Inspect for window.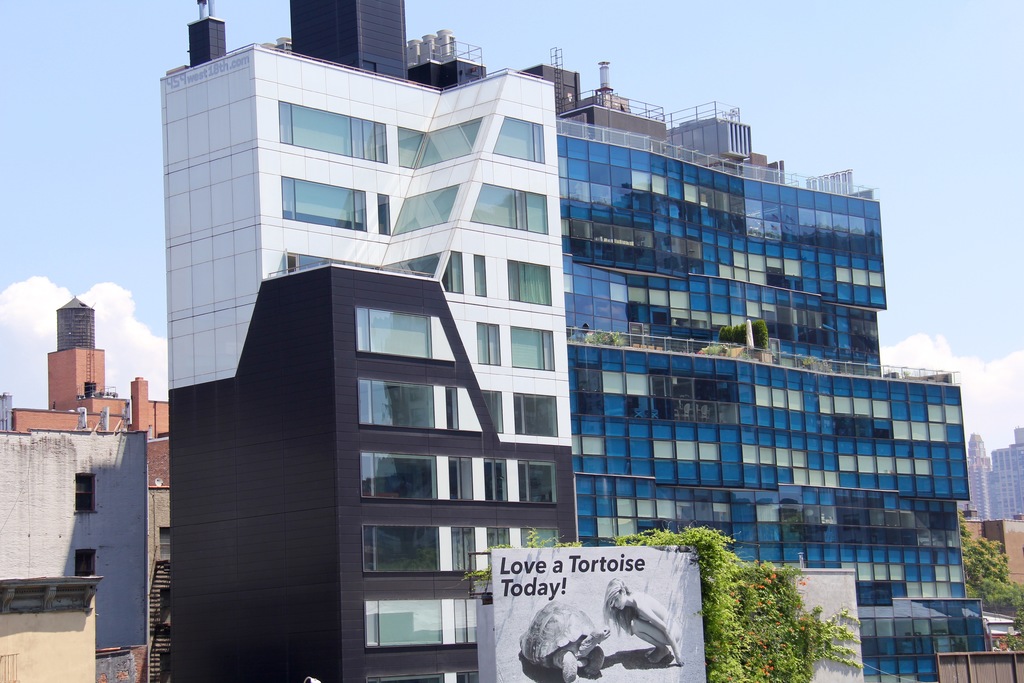
Inspection: 74 473 98 514.
